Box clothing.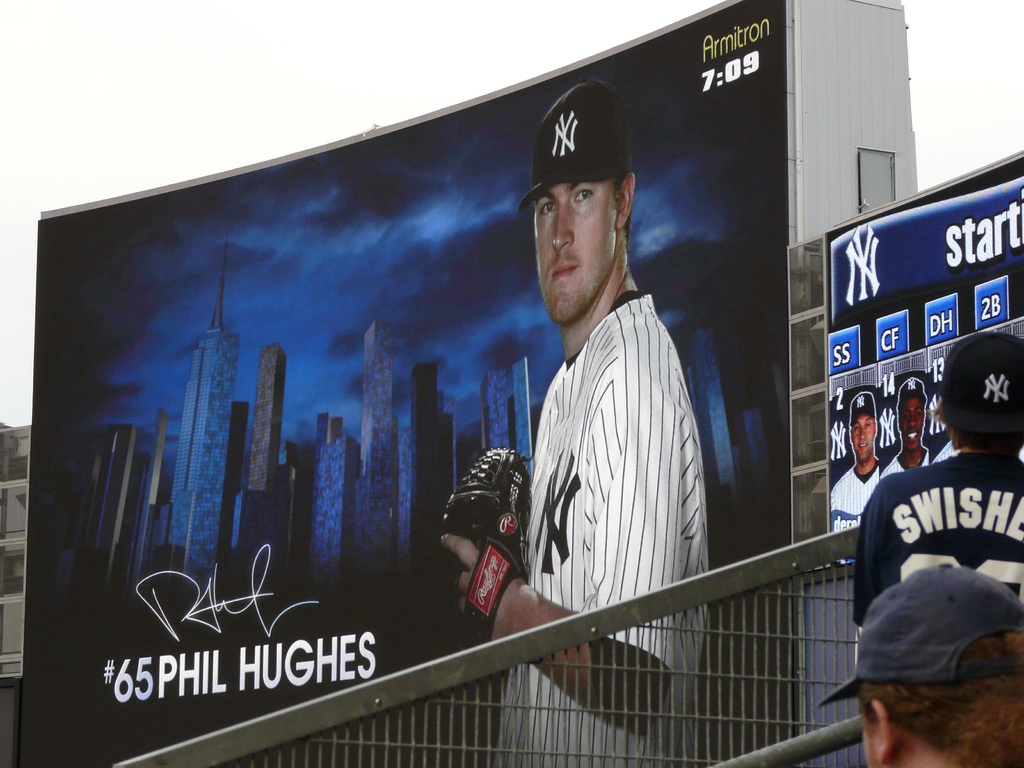
rect(829, 460, 893, 531).
